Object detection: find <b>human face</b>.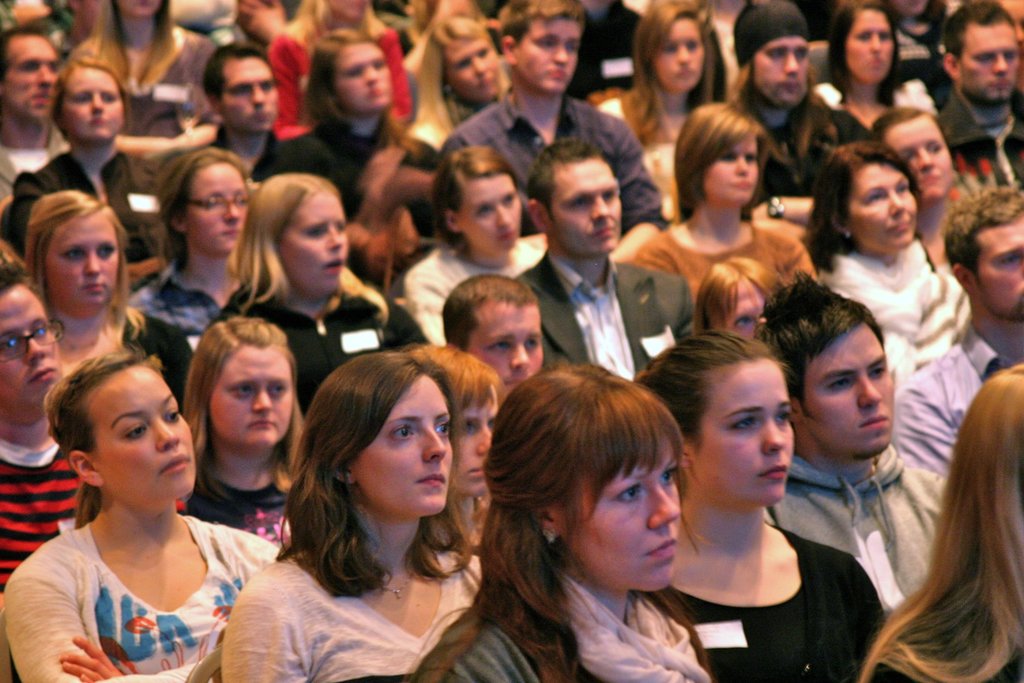
crop(554, 436, 684, 588).
